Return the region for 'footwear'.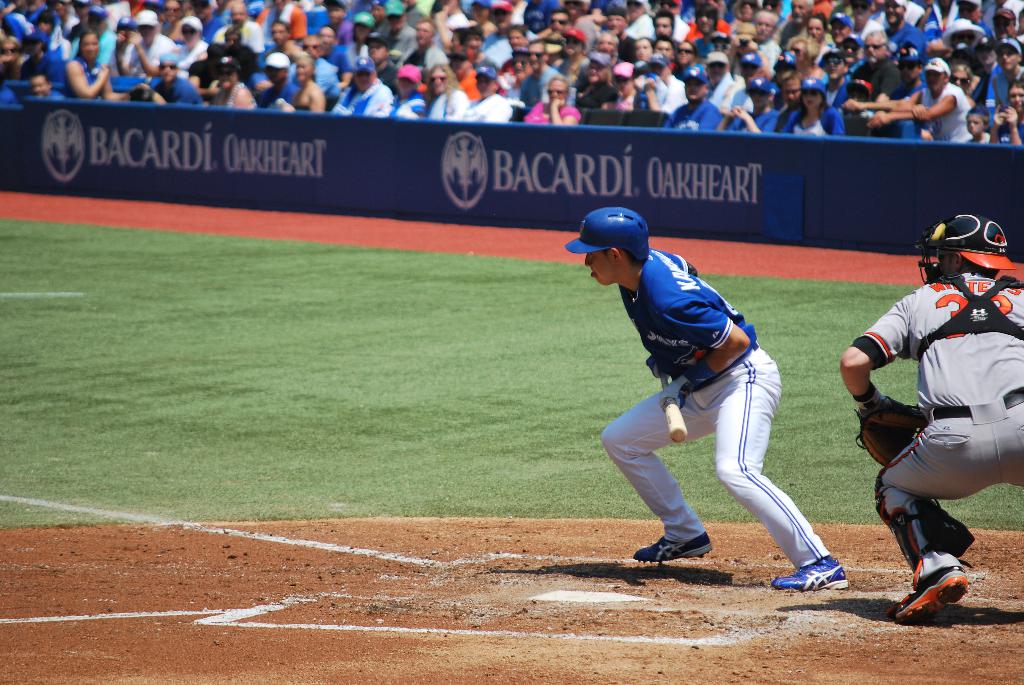
x1=772, y1=552, x2=851, y2=594.
